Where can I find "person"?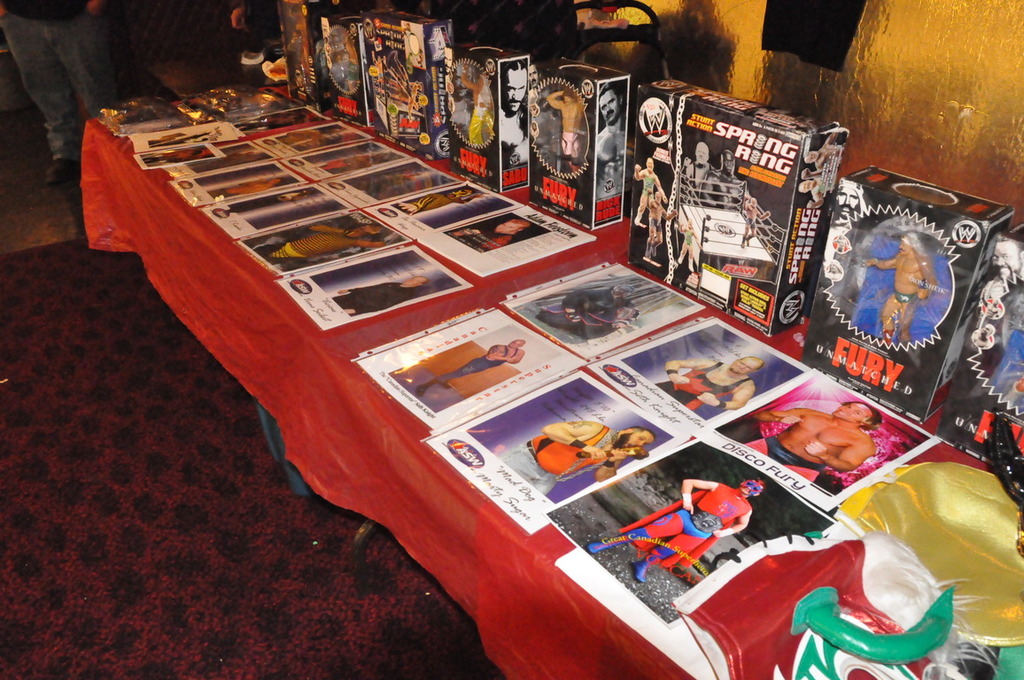
You can find it at crop(633, 159, 668, 228).
